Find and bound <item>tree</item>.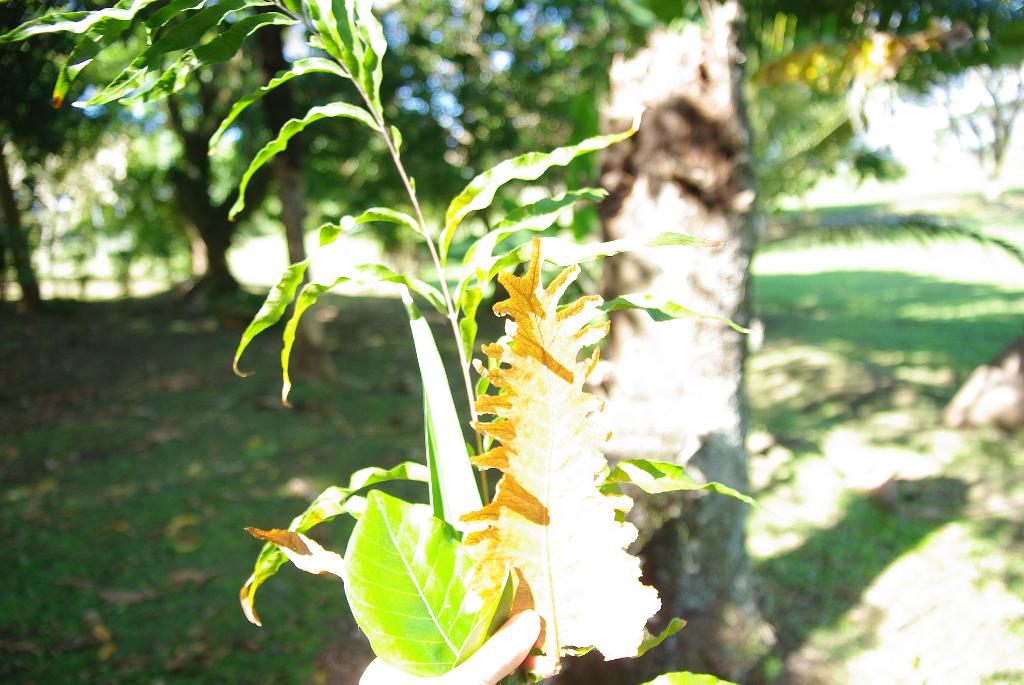
Bound: region(167, 87, 275, 318).
